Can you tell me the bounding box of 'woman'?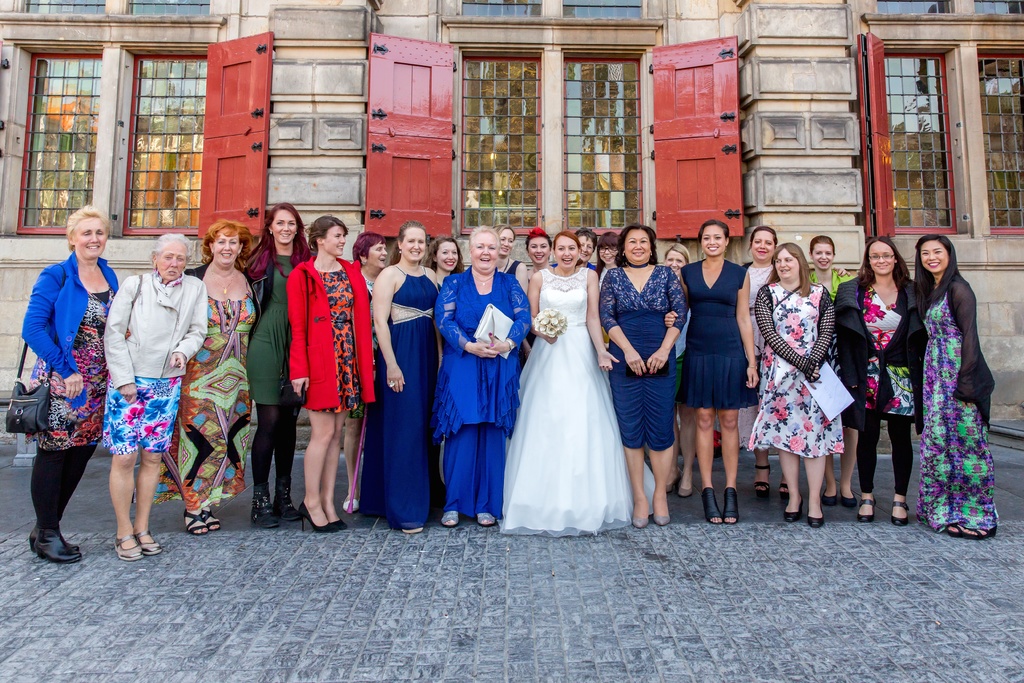
(508,226,634,522).
